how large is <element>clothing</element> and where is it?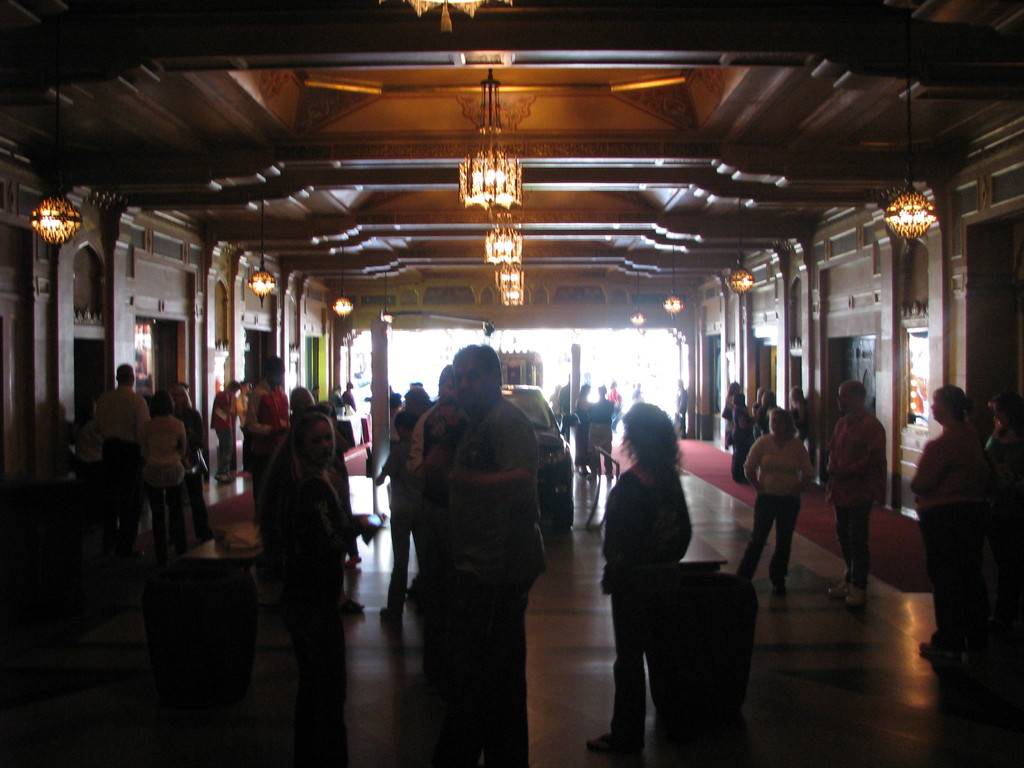
Bounding box: crop(245, 346, 286, 509).
